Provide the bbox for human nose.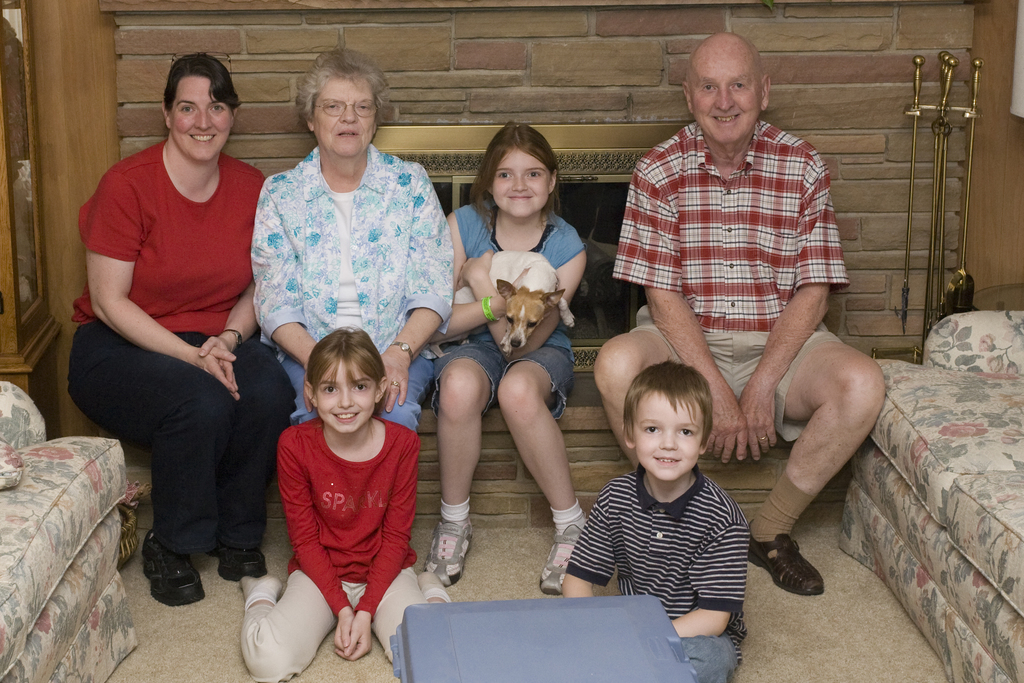
detection(338, 105, 358, 125).
